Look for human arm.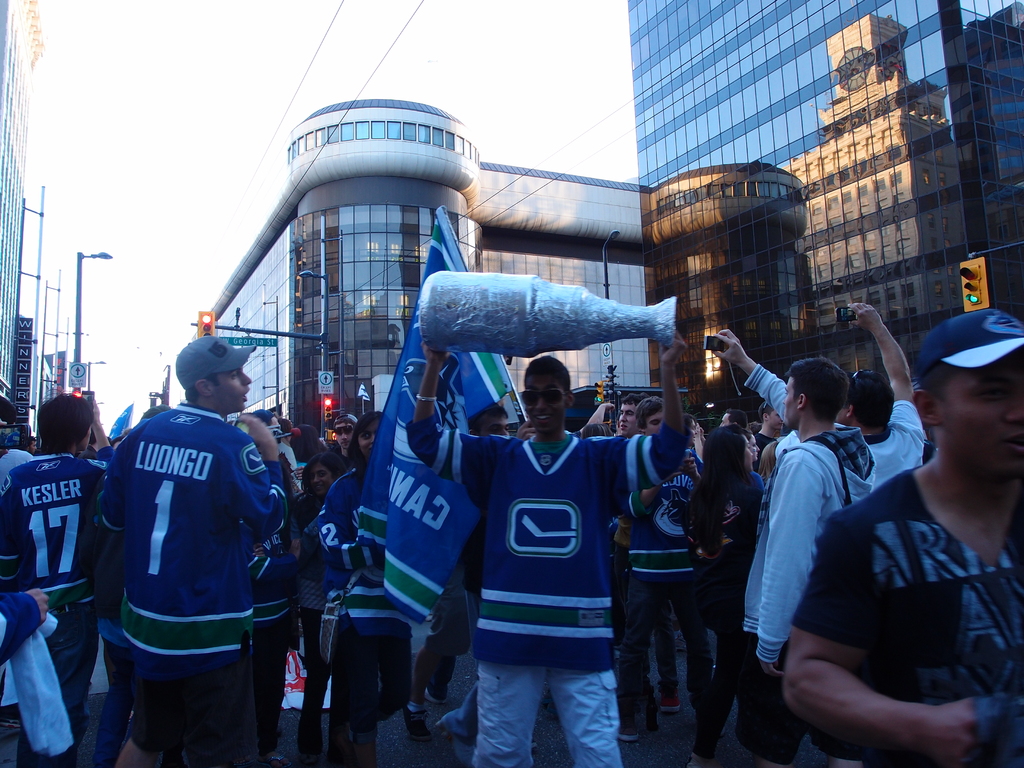
Found: 582 328 687 500.
